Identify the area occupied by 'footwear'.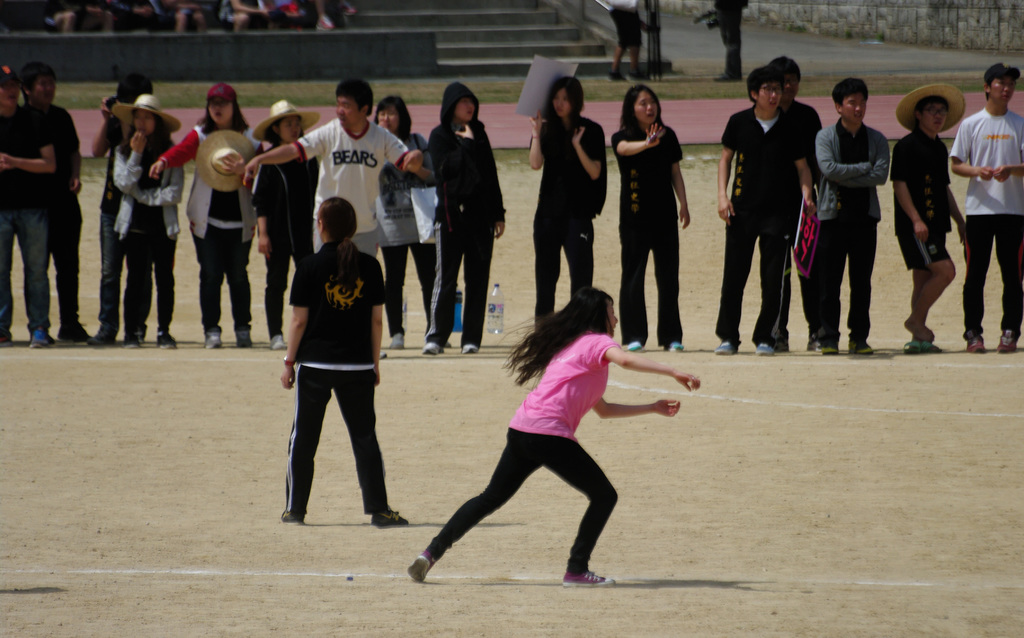
Area: l=561, t=566, r=620, b=586.
